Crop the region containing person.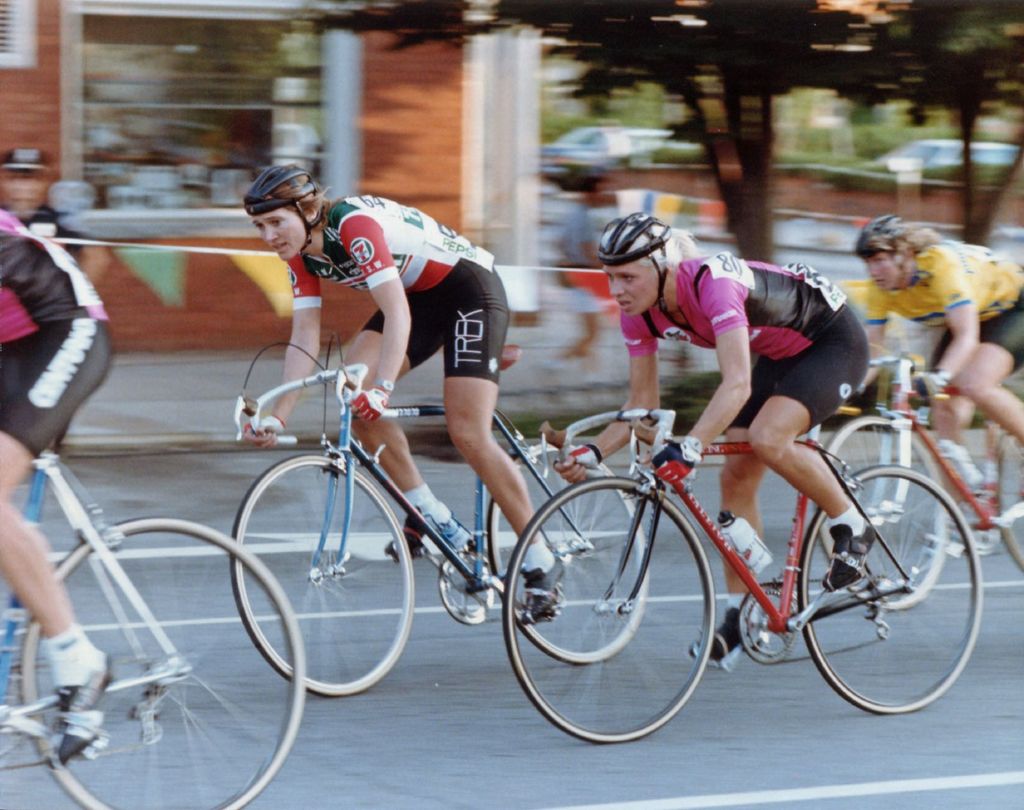
Crop region: <region>555, 213, 878, 662</region>.
